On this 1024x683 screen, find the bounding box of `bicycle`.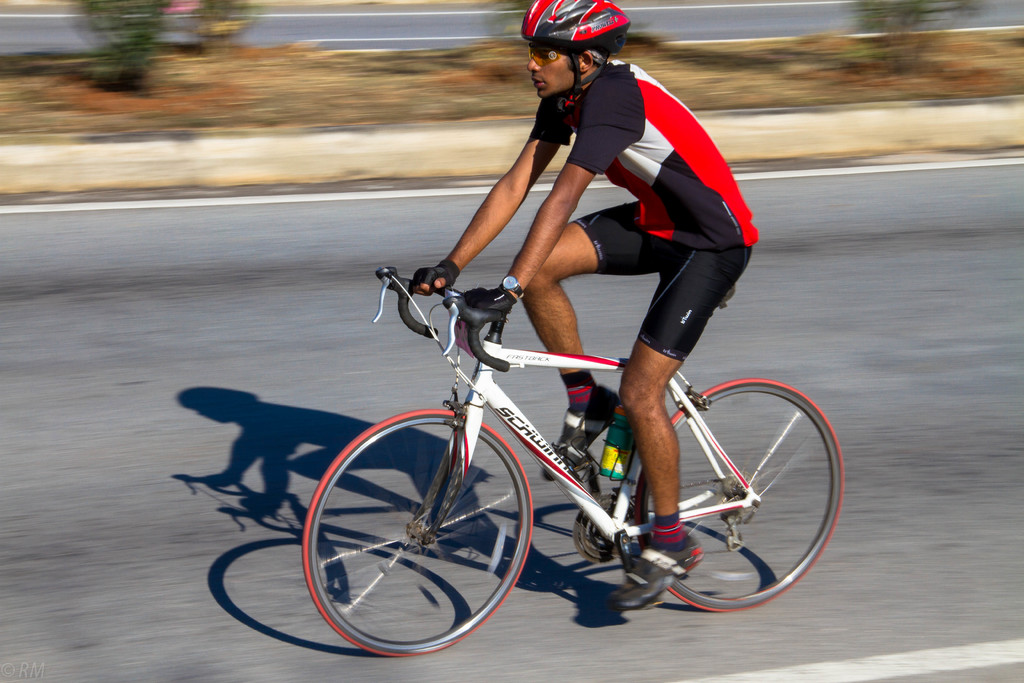
Bounding box: (244,249,856,651).
